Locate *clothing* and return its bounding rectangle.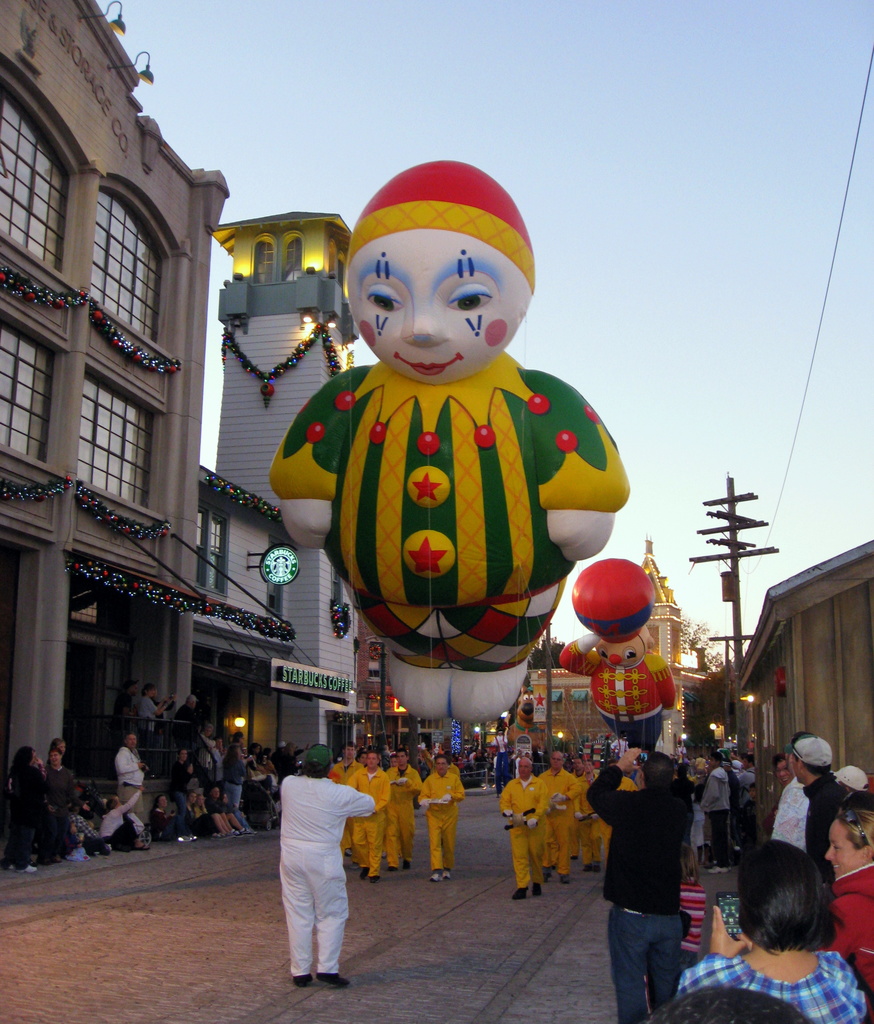
541 774 585 893.
